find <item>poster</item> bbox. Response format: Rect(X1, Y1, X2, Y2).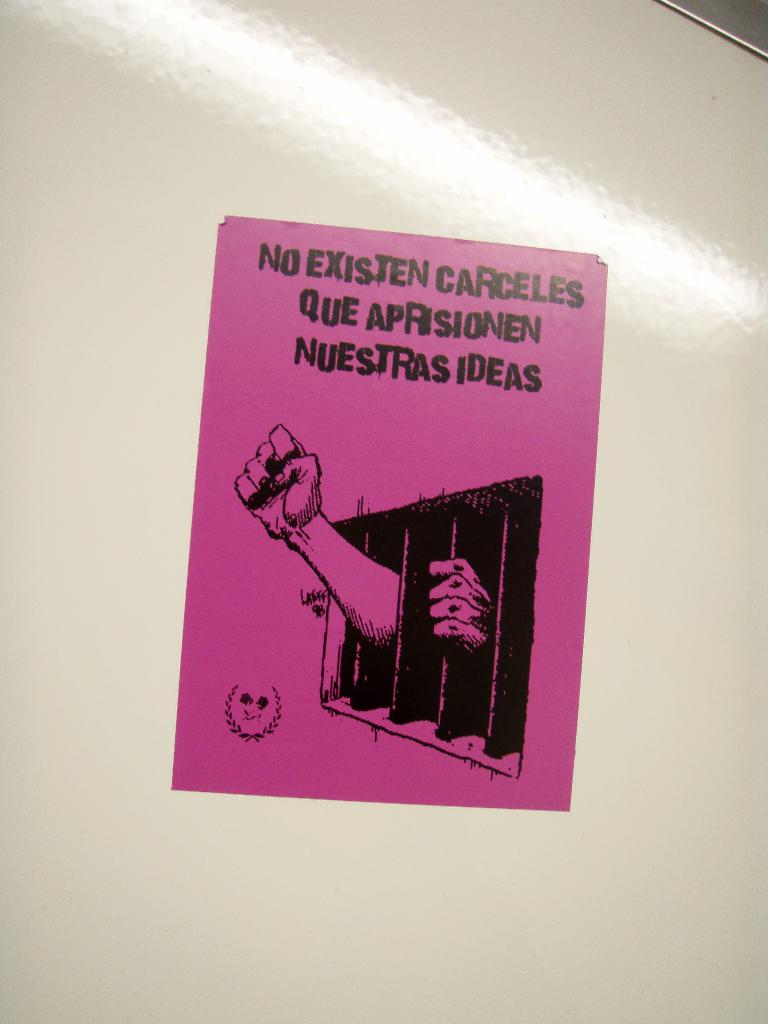
Rect(173, 211, 611, 813).
